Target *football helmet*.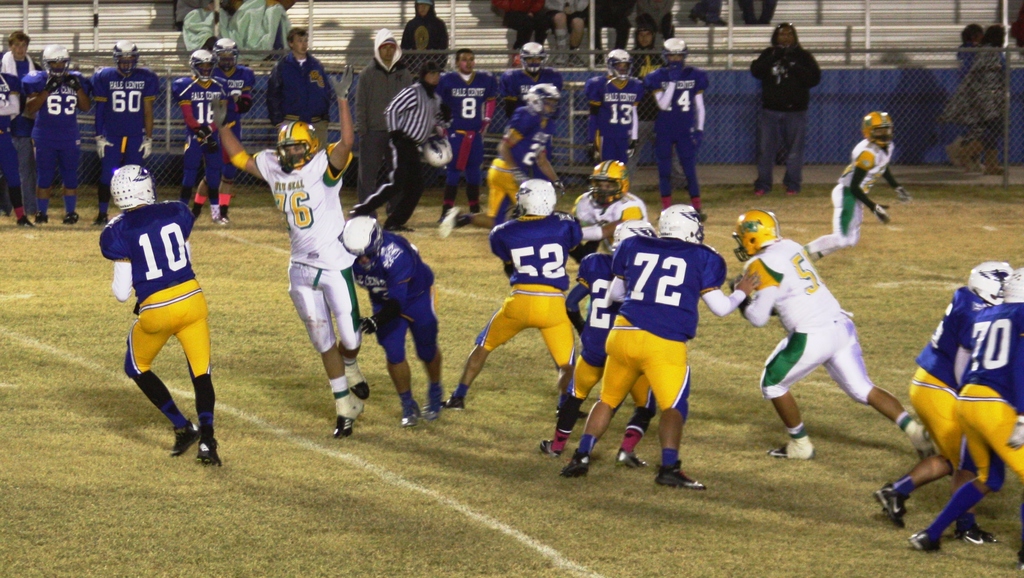
Target region: select_region(1004, 268, 1023, 302).
